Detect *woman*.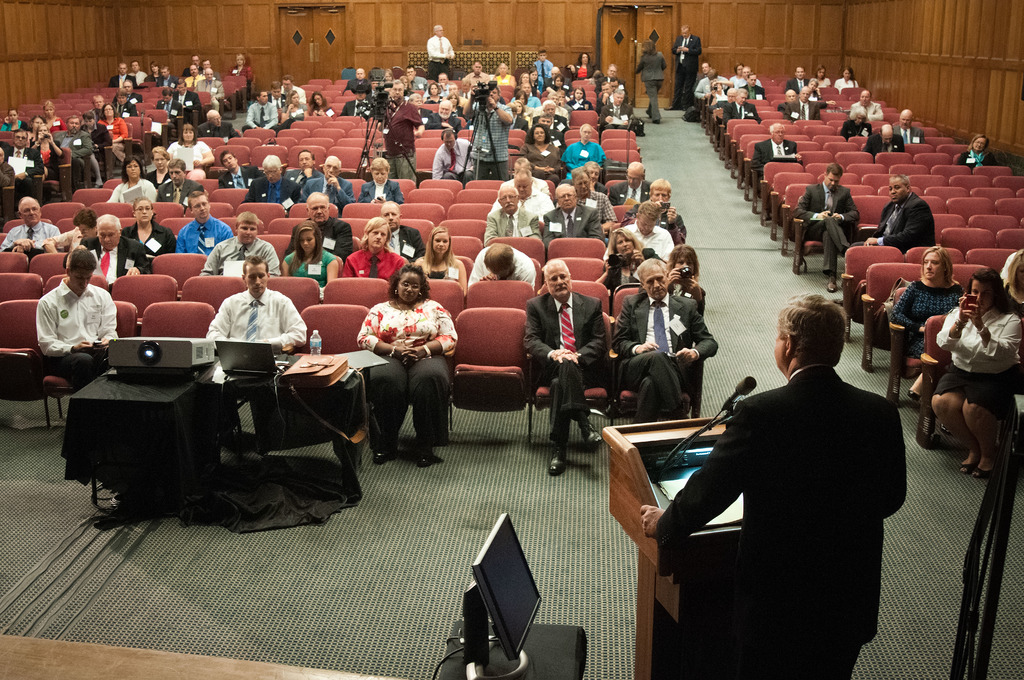
Detected at box=[418, 229, 468, 290].
